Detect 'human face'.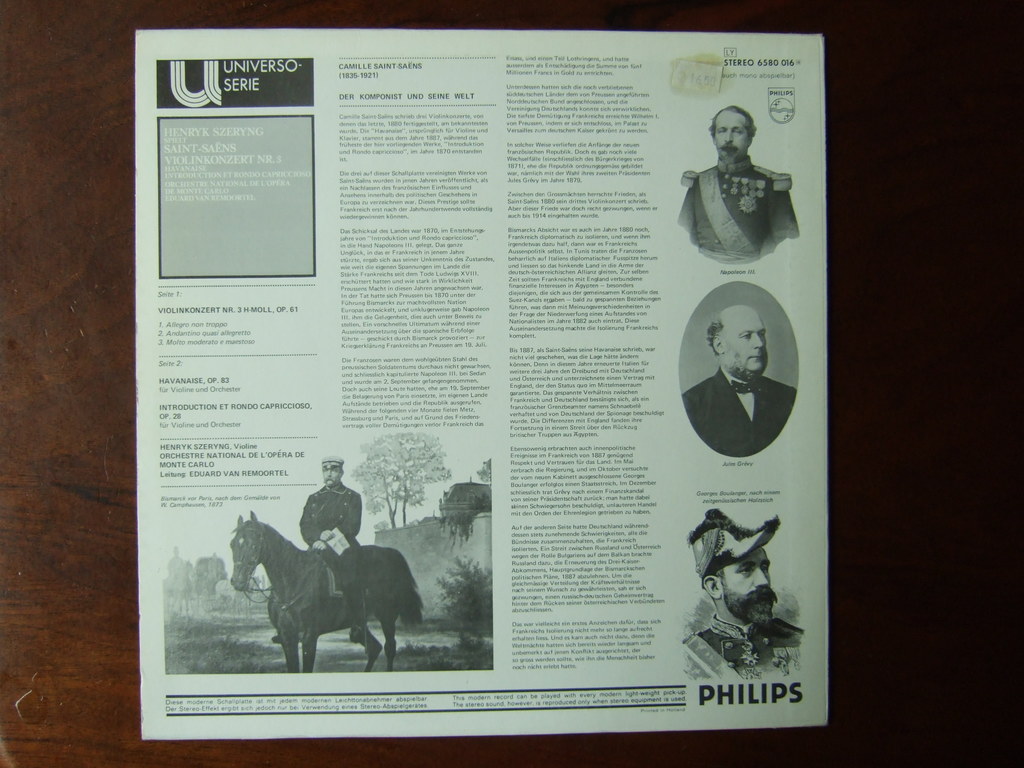
Detected at locate(714, 547, 773, 628).
